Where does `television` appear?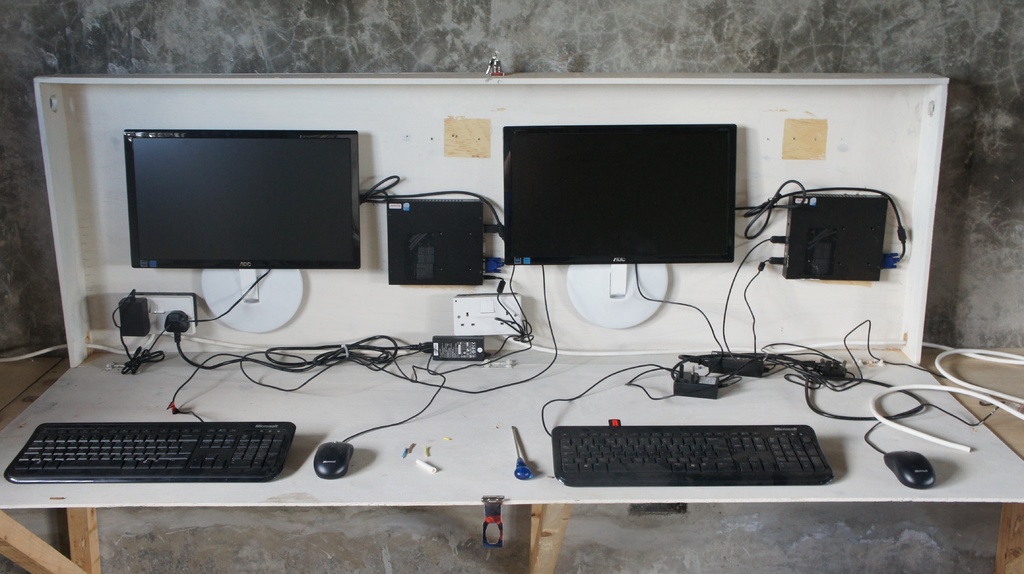
Appears at (504,120,740,262).
